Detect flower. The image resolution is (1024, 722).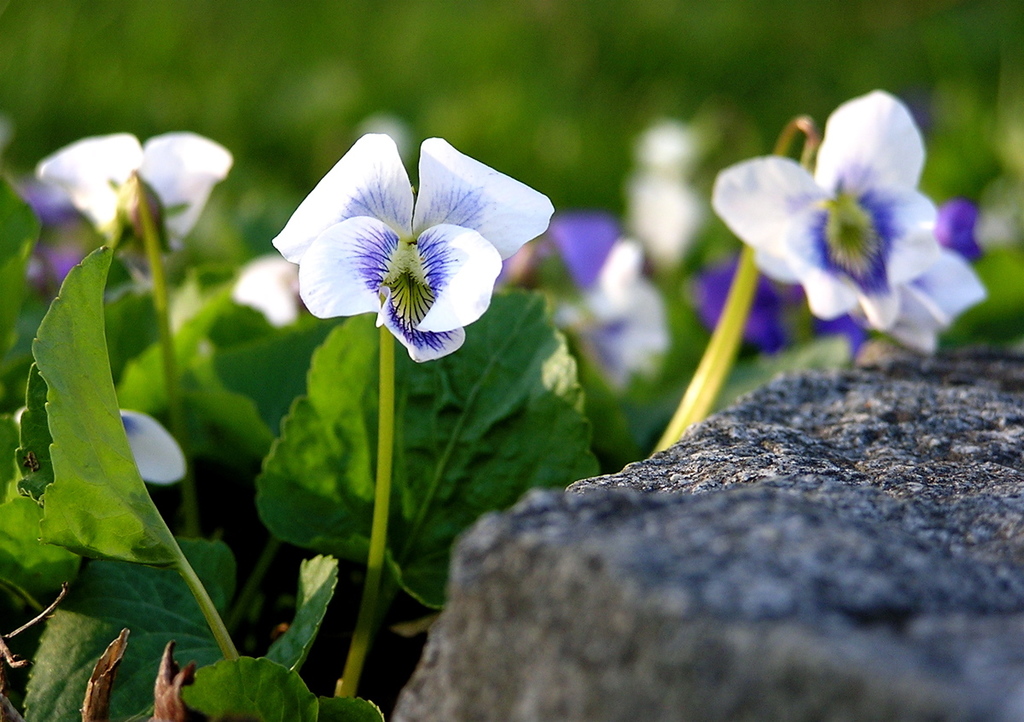
714 91 939 332.
